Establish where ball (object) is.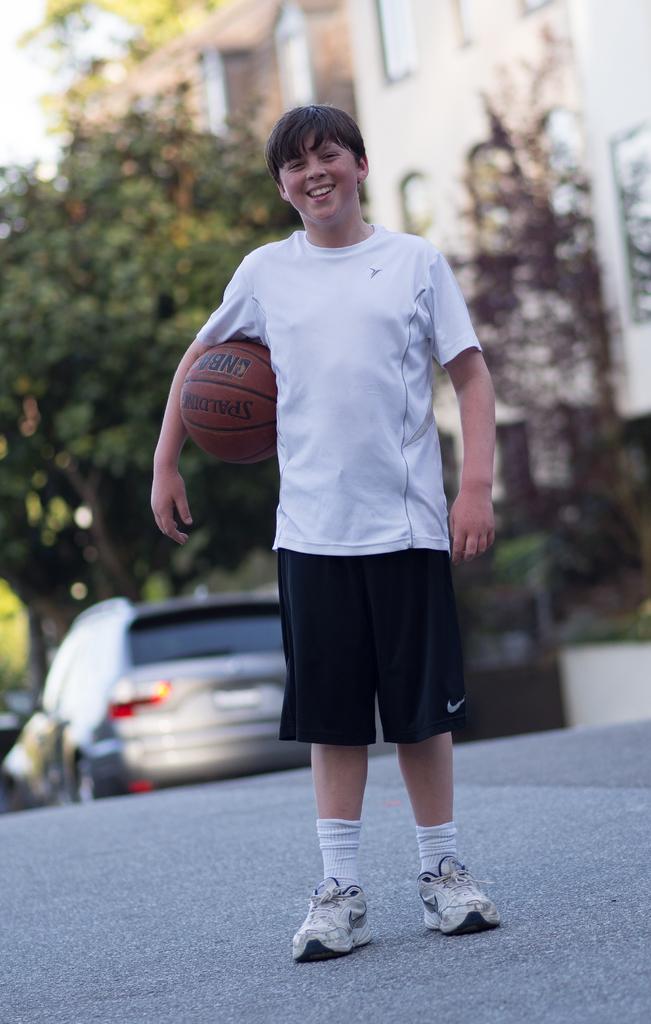
Established at x1=182, y1=337, x2=280, y2=460.
